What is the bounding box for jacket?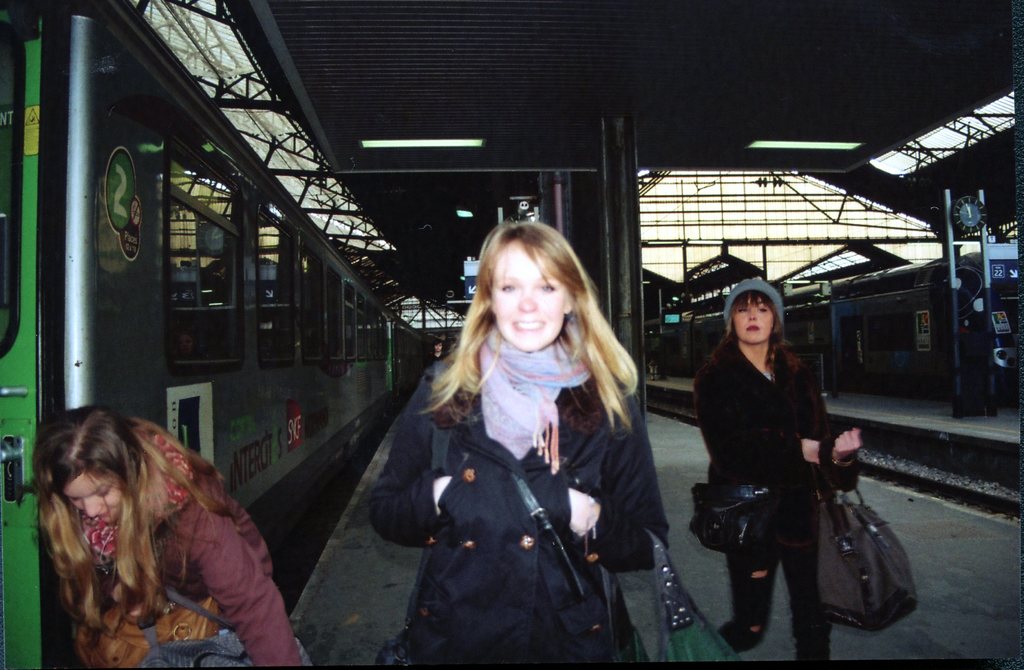
362, 360, 666, 665.
